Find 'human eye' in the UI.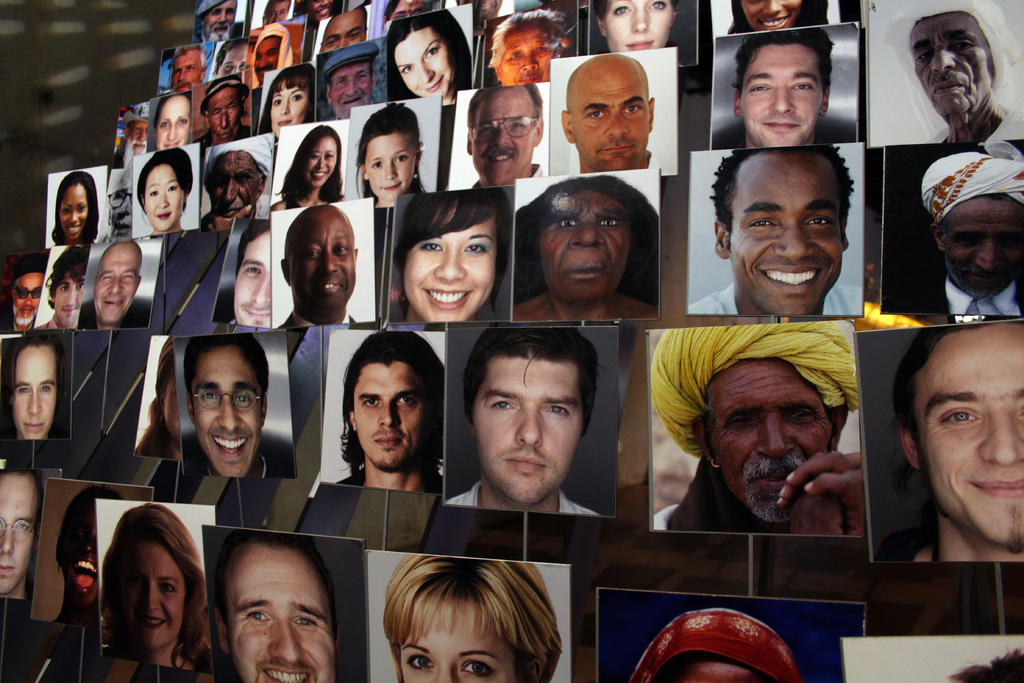
UI element at [x1=77, y1=282, x2=84, y2=290].
